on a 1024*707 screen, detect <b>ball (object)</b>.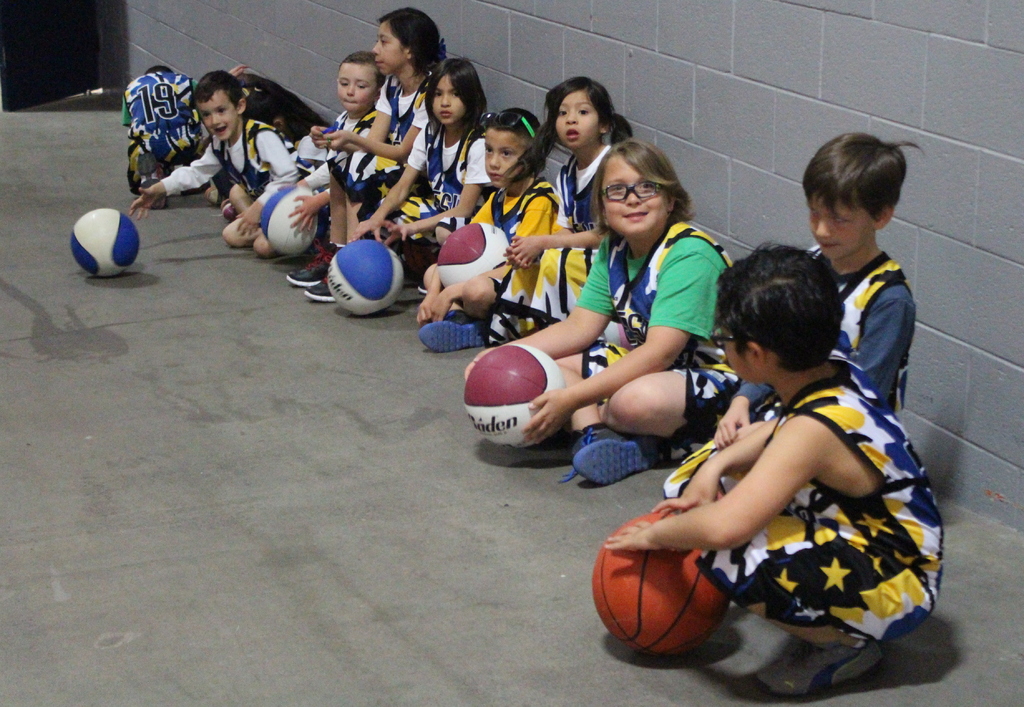
bbox=[259, 186, 321, 257].
